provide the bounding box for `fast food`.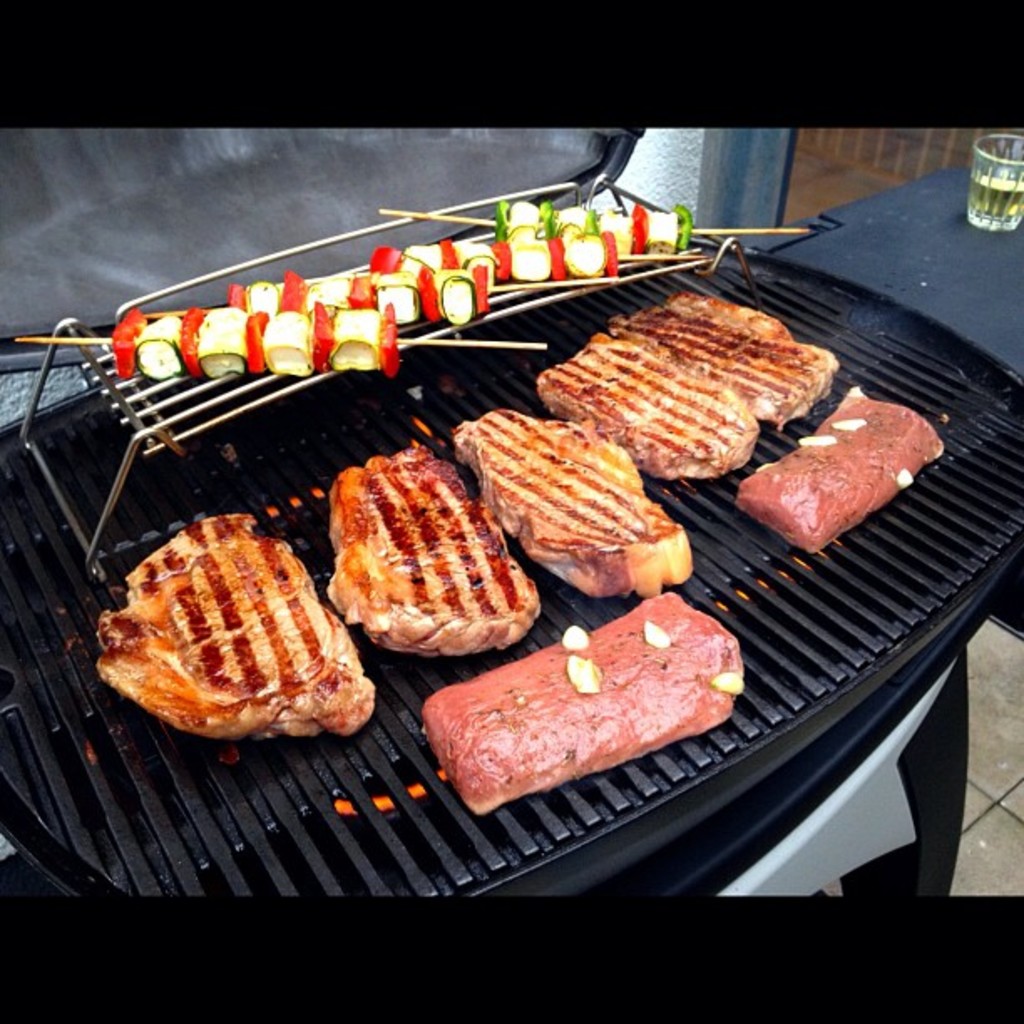
rect(131, 315, 192, 376).
